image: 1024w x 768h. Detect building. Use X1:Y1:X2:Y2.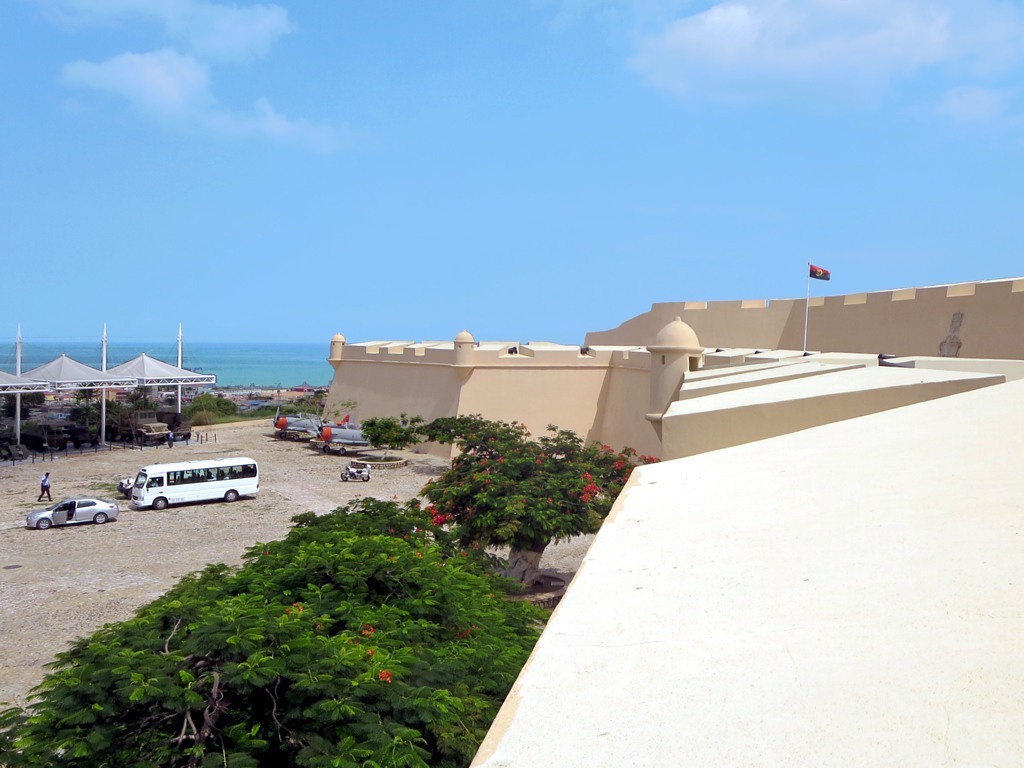
320:256:1023:766.
